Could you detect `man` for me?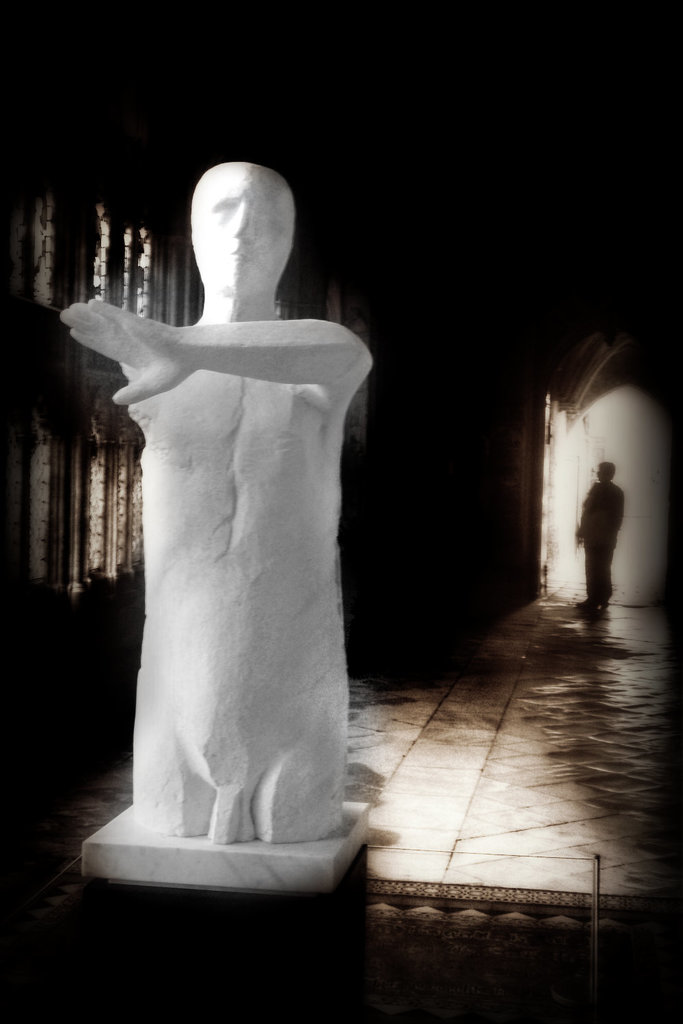
Detection result: {"left": 576, "top": 457, "right": 625, "bottom": 610}.
